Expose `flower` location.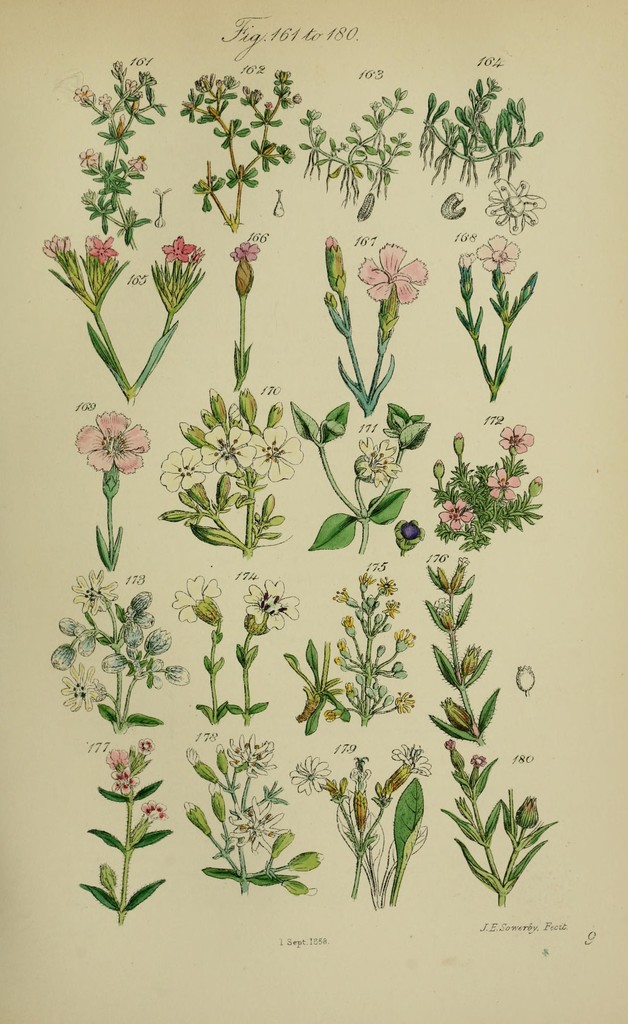
Exposed at <box>443,735,467,774</box>.
